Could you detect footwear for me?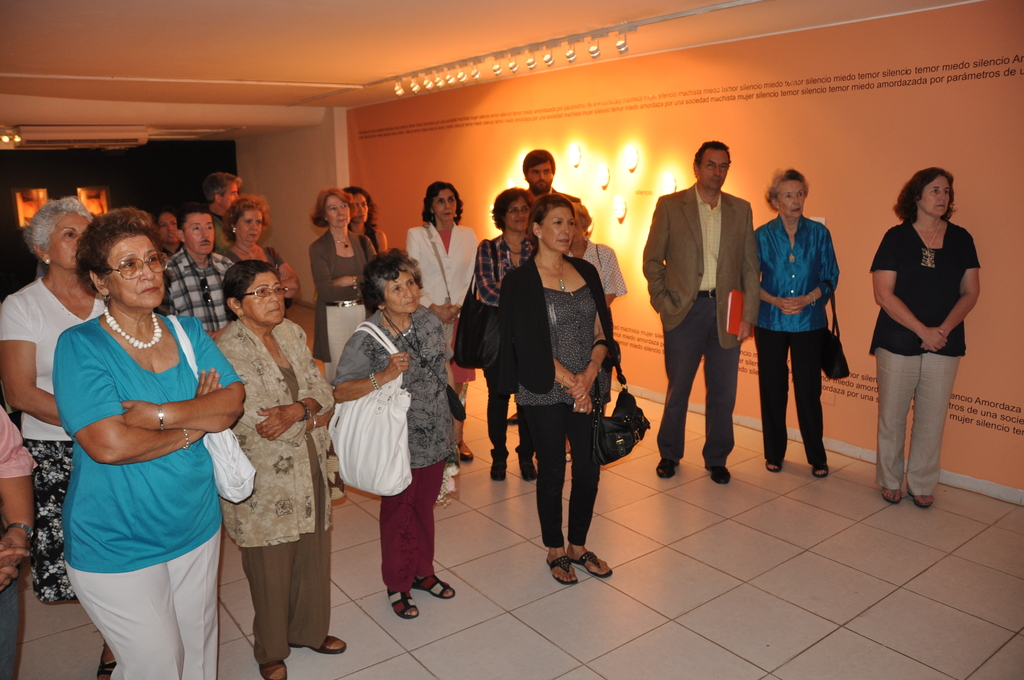
Detection result: rect(703, 464, 731, 483).
